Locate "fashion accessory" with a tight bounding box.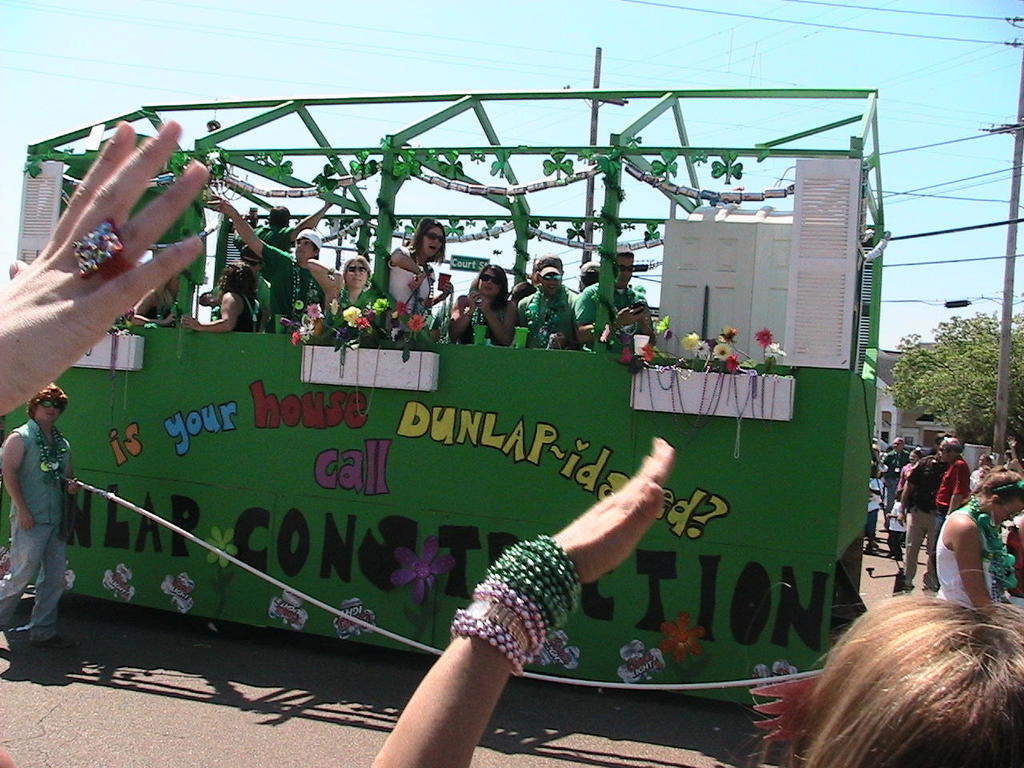
(x1=413, y1=252, x2=435, y2=316).
